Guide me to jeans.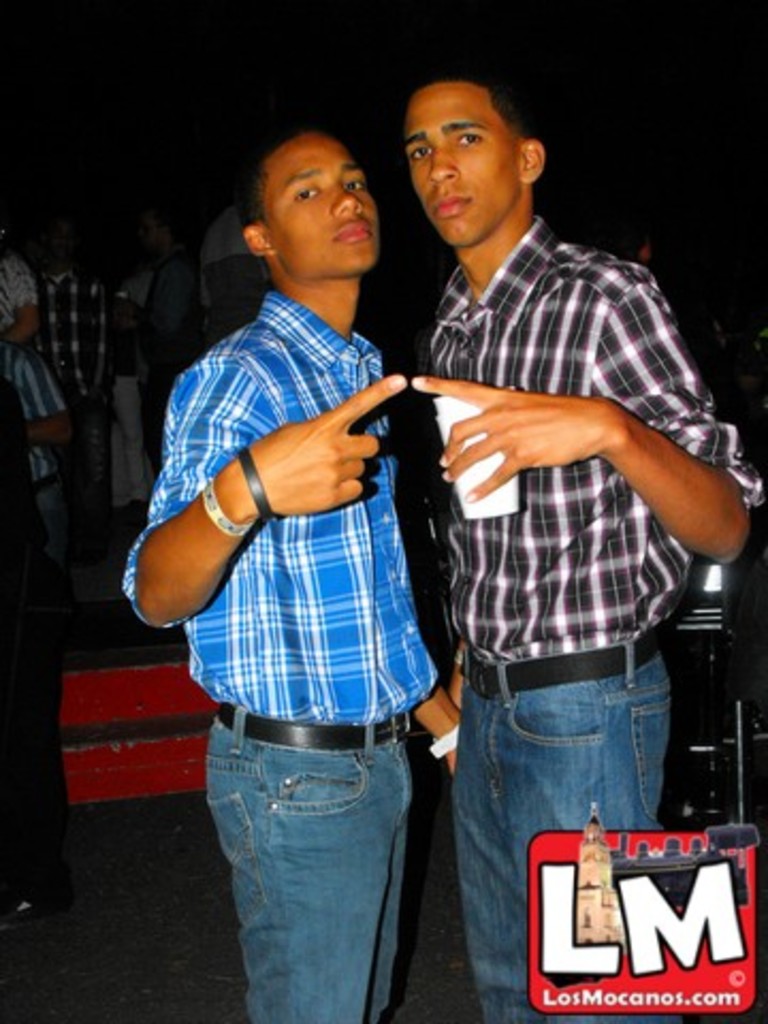
Guidance: rect(119, 373, 156, 508).
